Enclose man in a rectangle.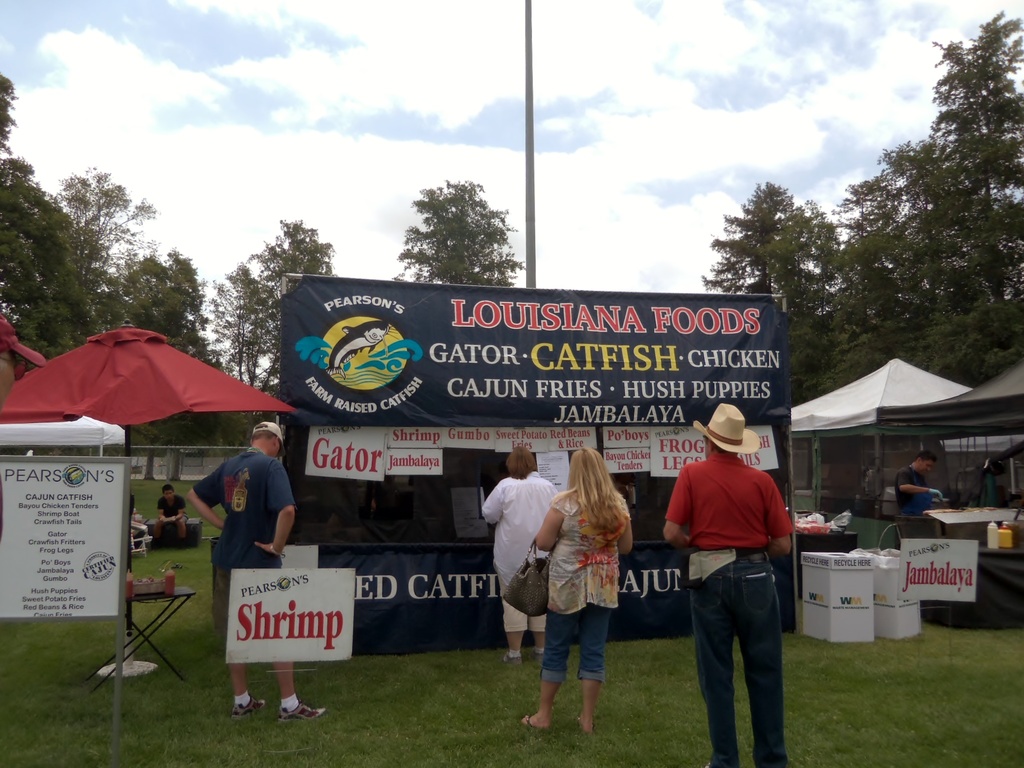
bbox=(190, 419, 328, 726).
